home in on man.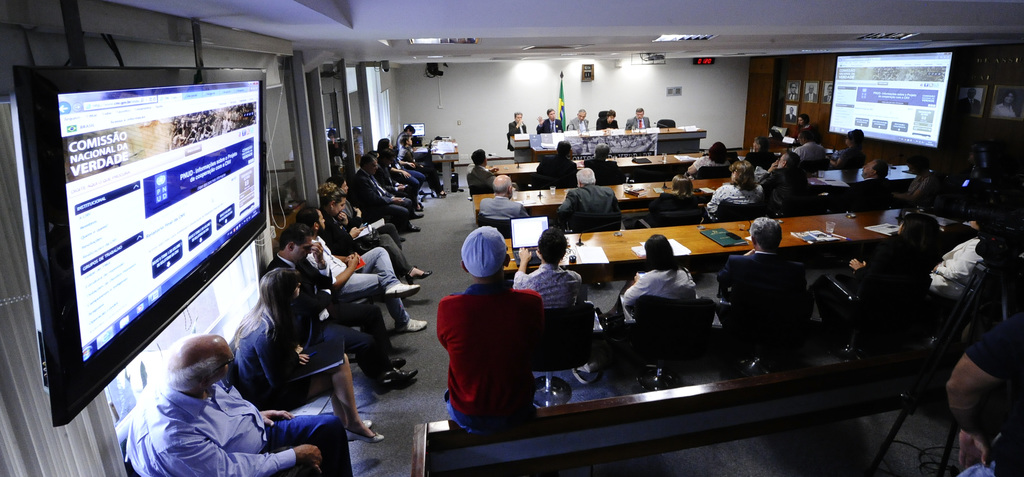
Homed in at detection(566, 110, 588, 131).
